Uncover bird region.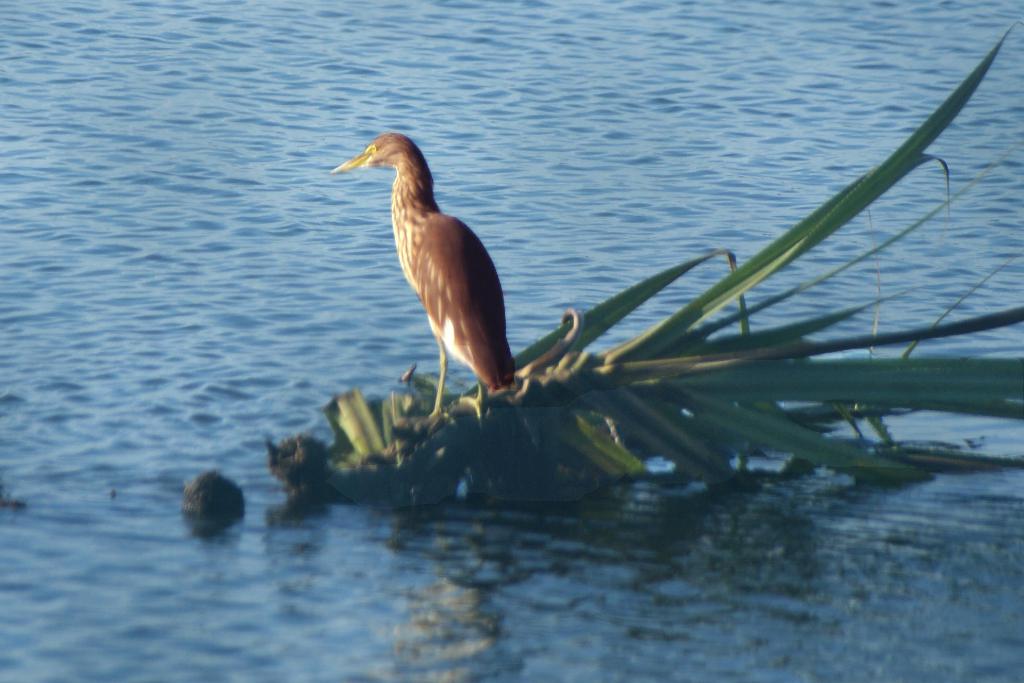
Uncovered: left=332, top=122, right=534, bottom=404.
